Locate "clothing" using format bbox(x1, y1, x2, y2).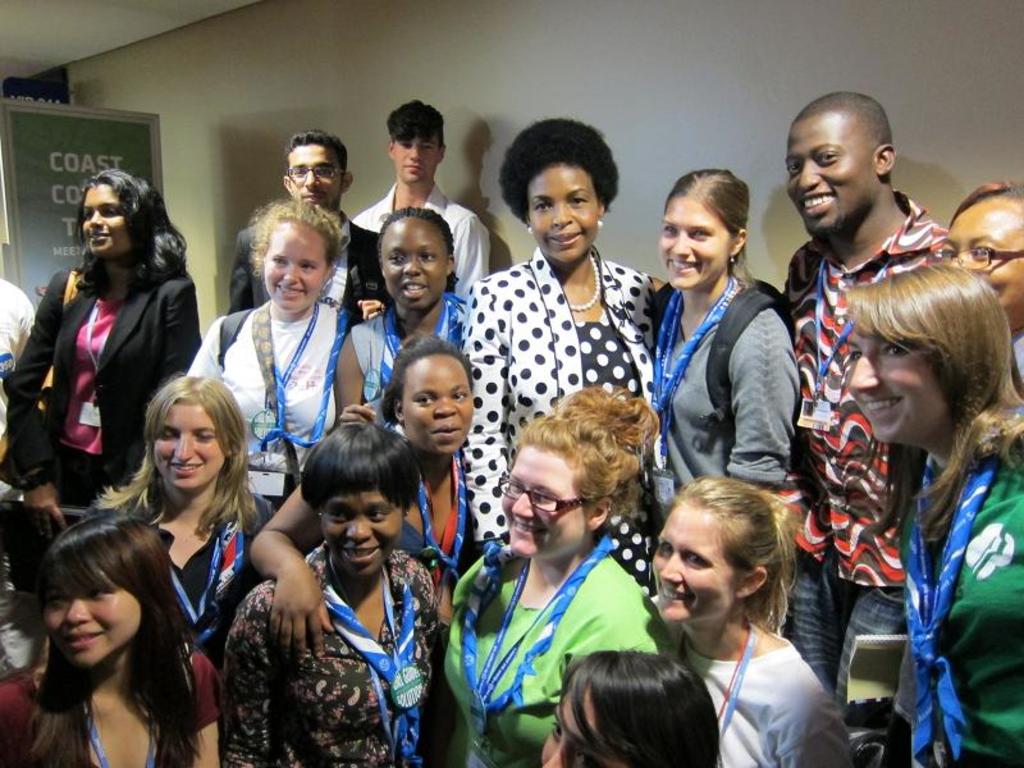
bbox(780, 564, 909, 760).
